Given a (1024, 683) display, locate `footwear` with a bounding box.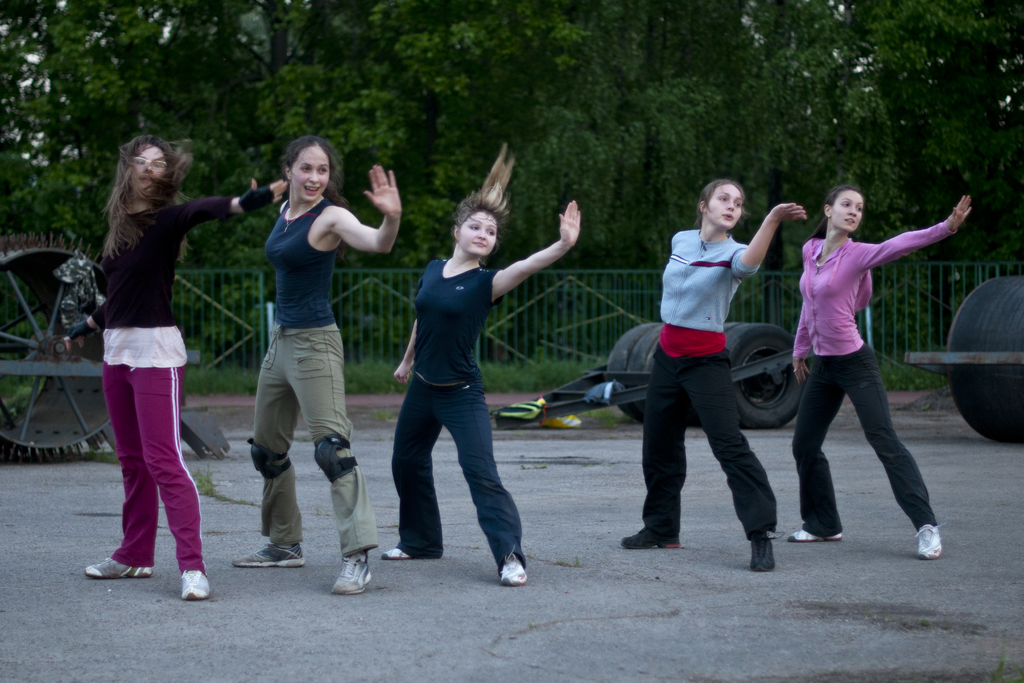
Located: 320, 536, 376, 605.
